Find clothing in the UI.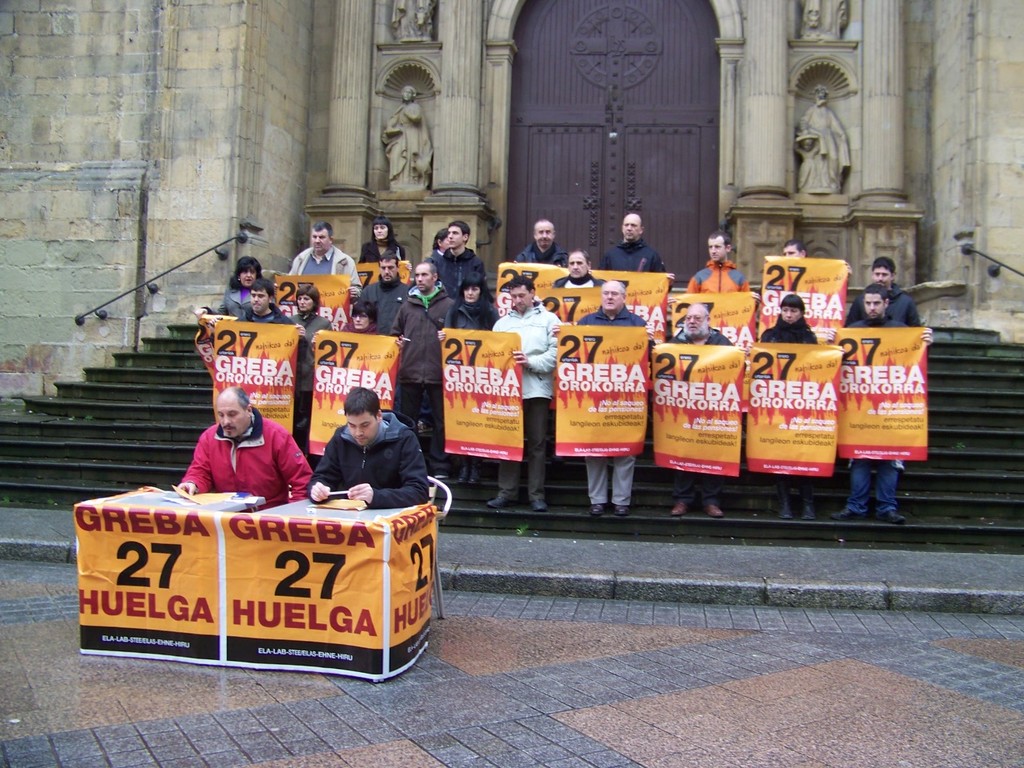
UI element at <bbox>842, 280, 922, 330</bbox>.
